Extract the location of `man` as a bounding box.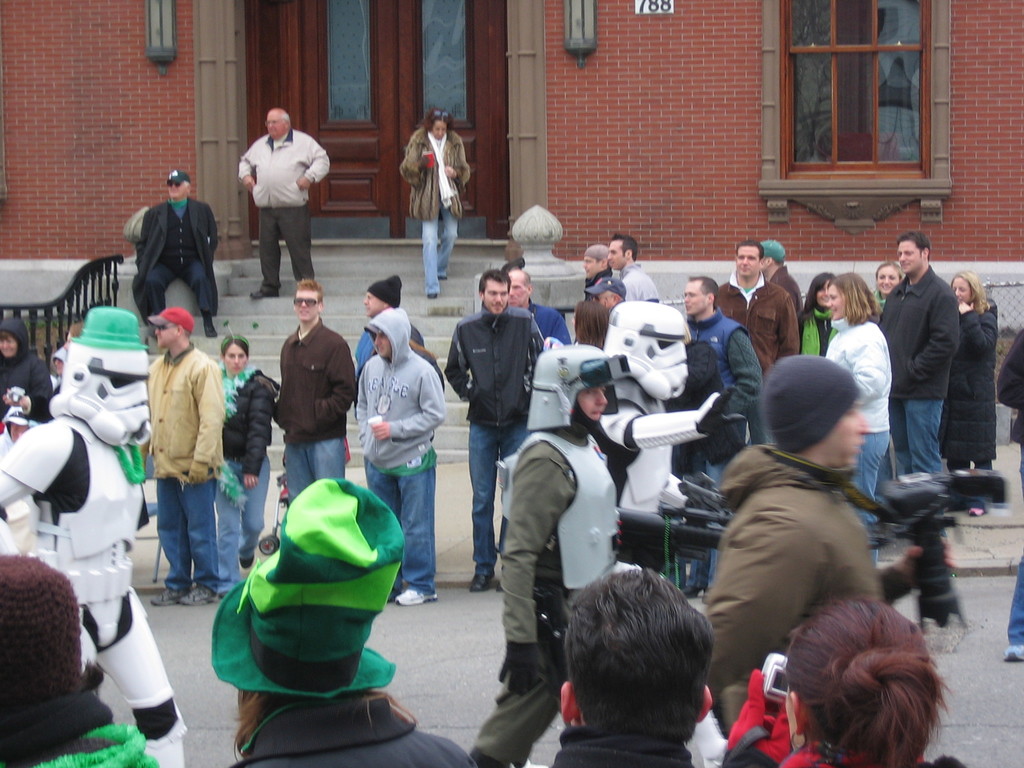
[228,102,321,298].
